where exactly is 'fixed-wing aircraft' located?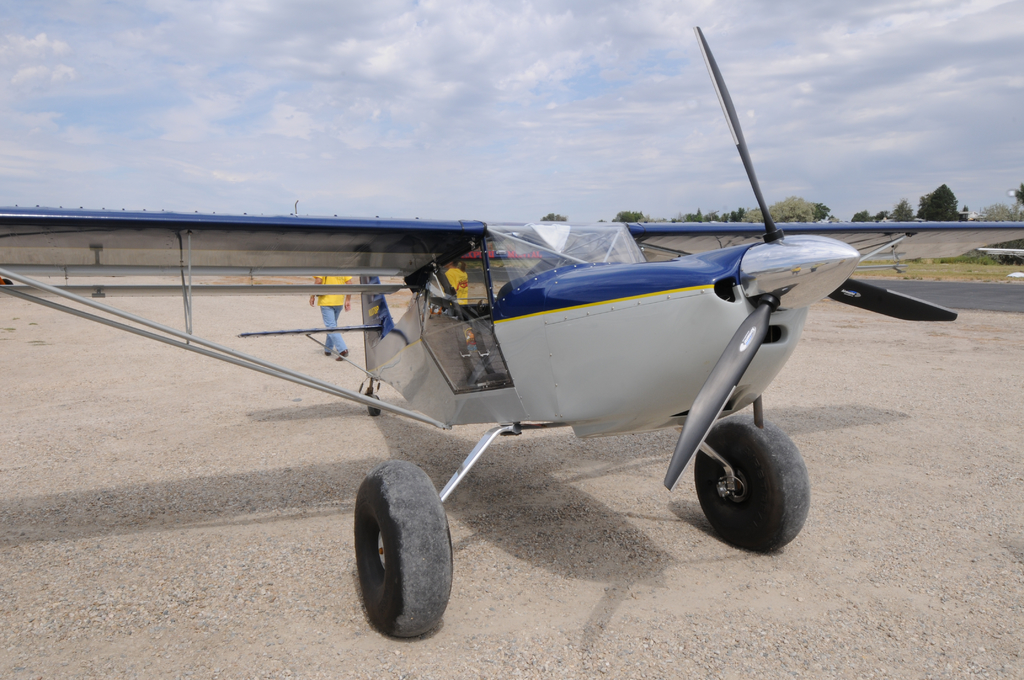
Its bounding box is 5:13:1023:640.
